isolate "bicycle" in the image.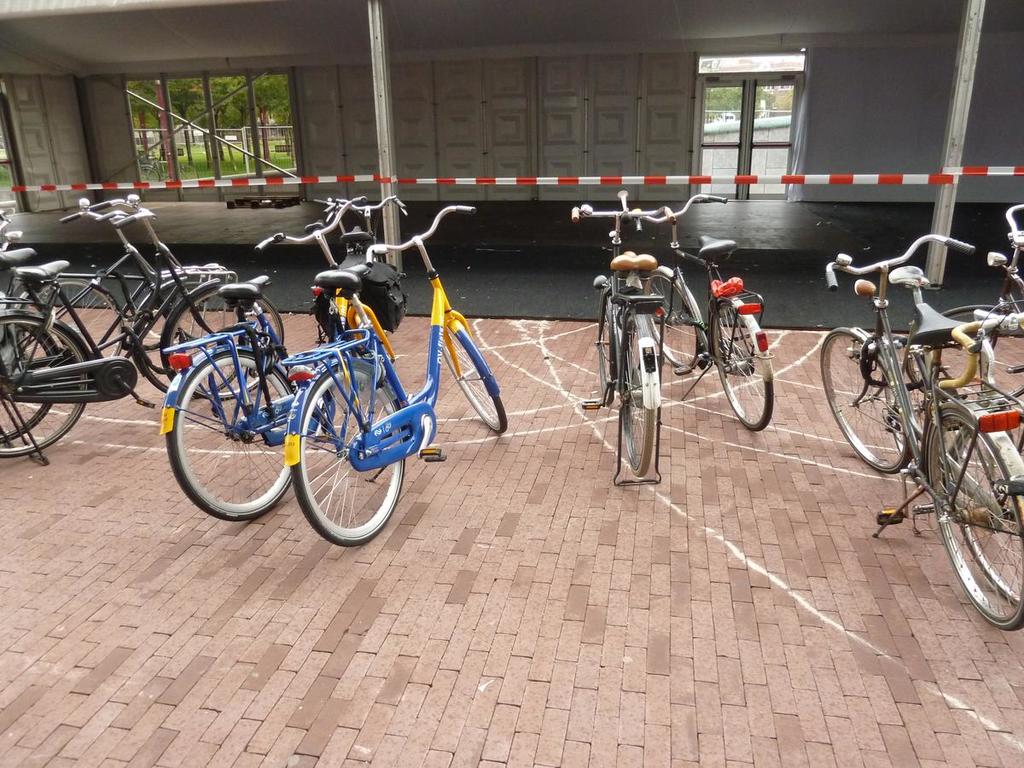
Isolated region: <box>855,240,1023,623</box>.
